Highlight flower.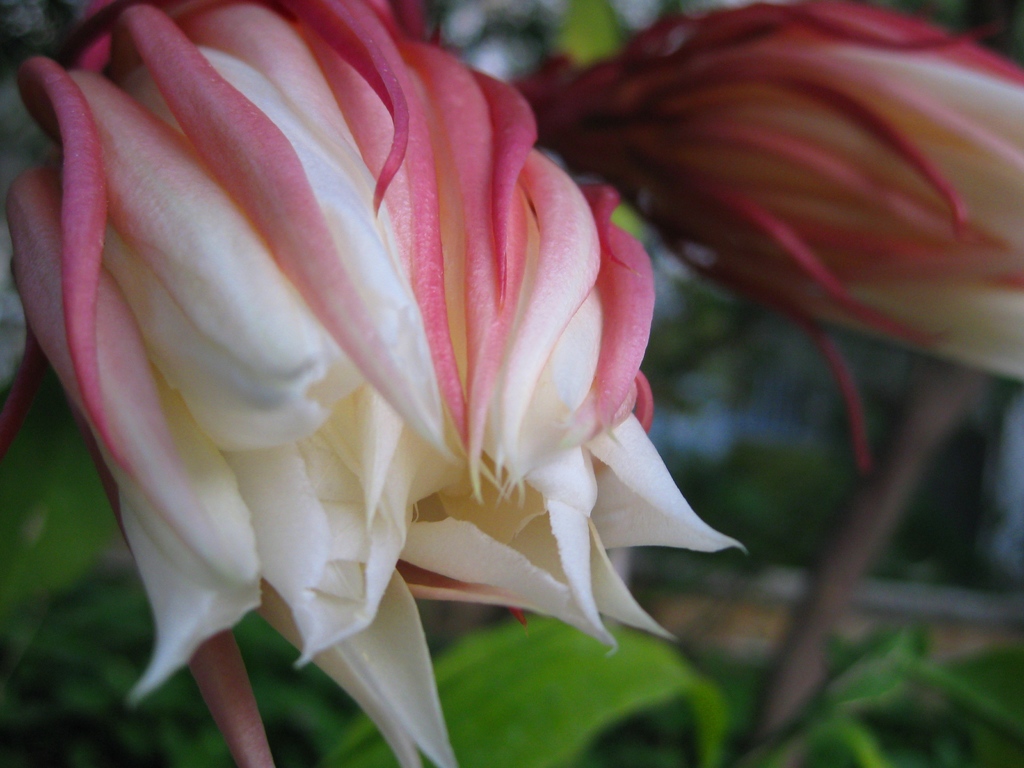
Highlighted region: rect(73, 26, 702, 676).
